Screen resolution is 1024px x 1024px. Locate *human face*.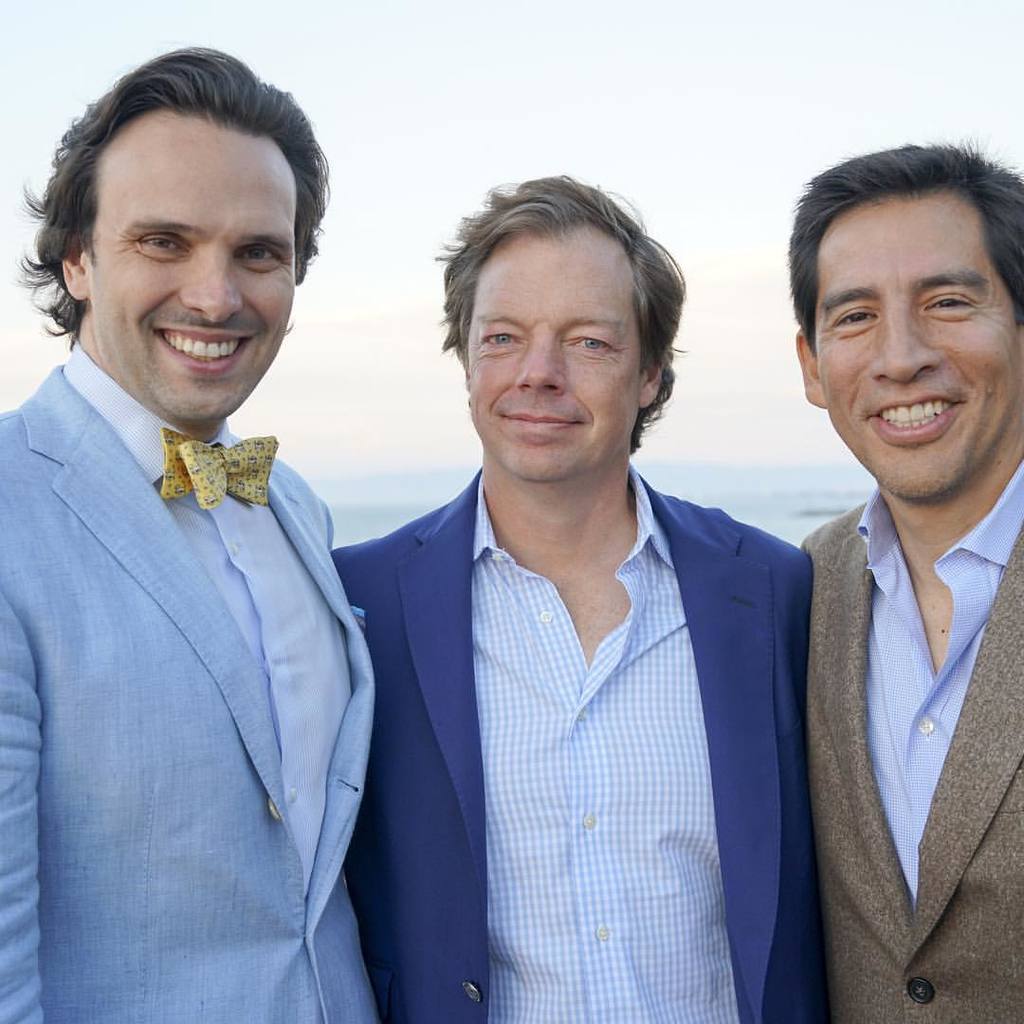
[left=90, top=128, right=293, bottom=422].
